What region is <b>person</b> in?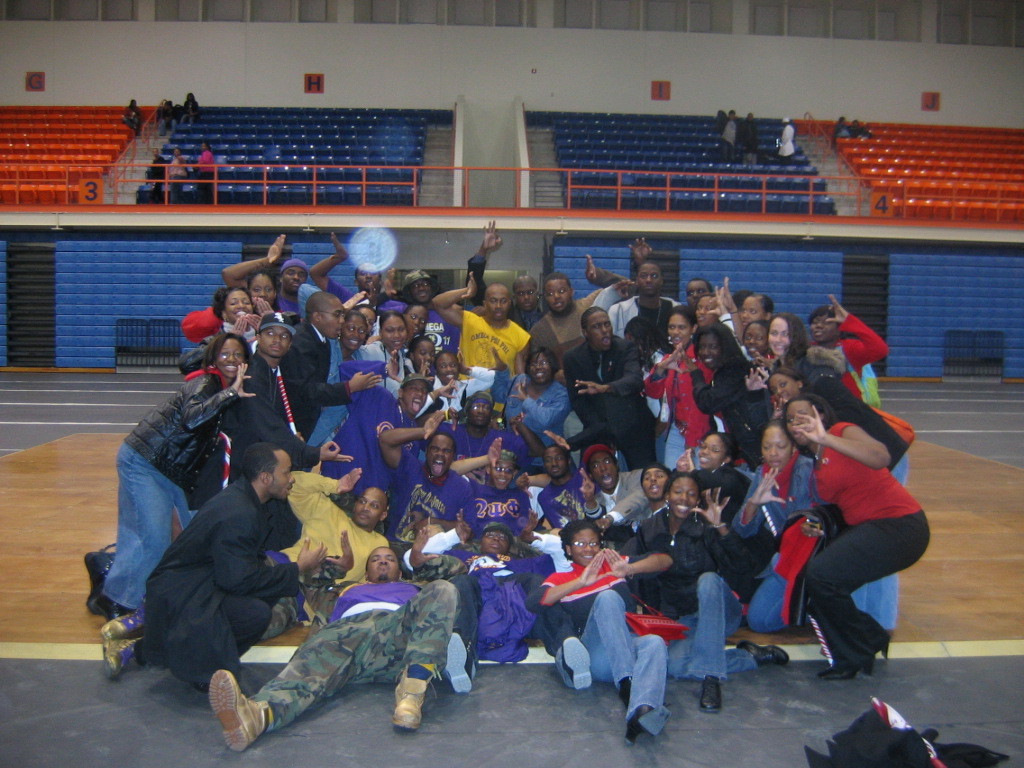
left=767, top=318, right=920, bottom=649.
